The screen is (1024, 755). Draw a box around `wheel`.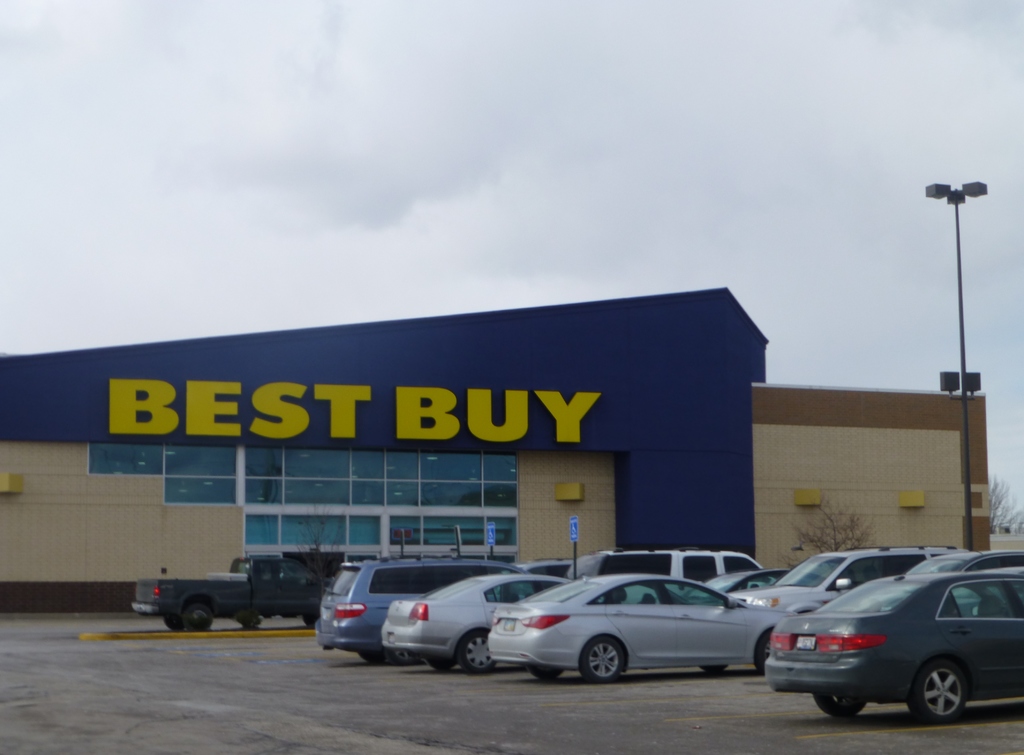
box=[758, 631, 772, 675].
